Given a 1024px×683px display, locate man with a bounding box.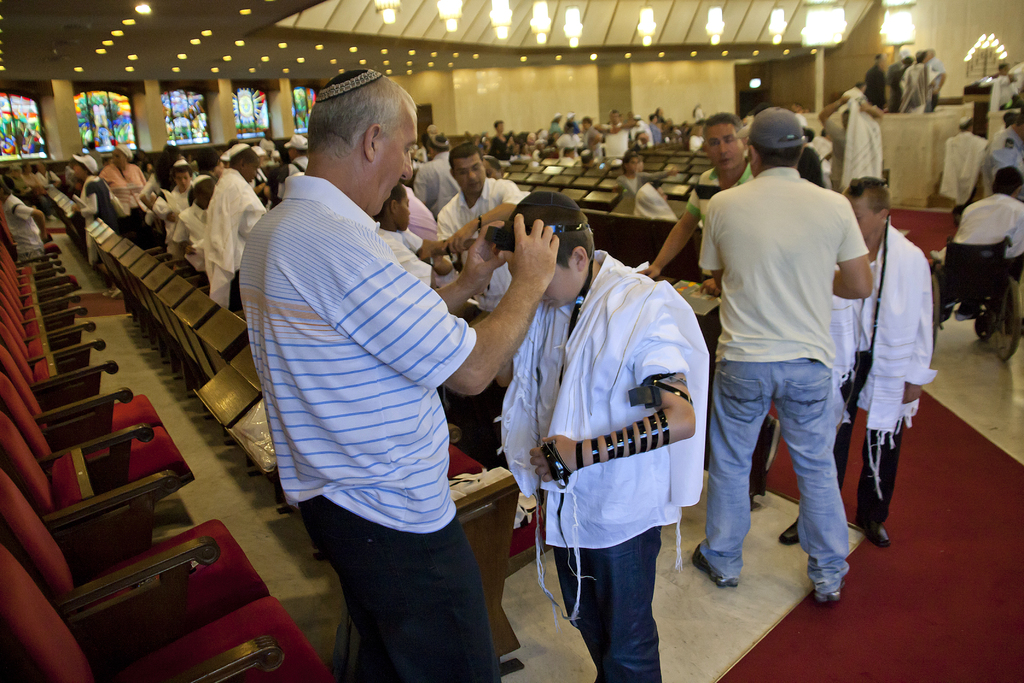
Located: x1=636 y1=110 x2=781 y2=514.
